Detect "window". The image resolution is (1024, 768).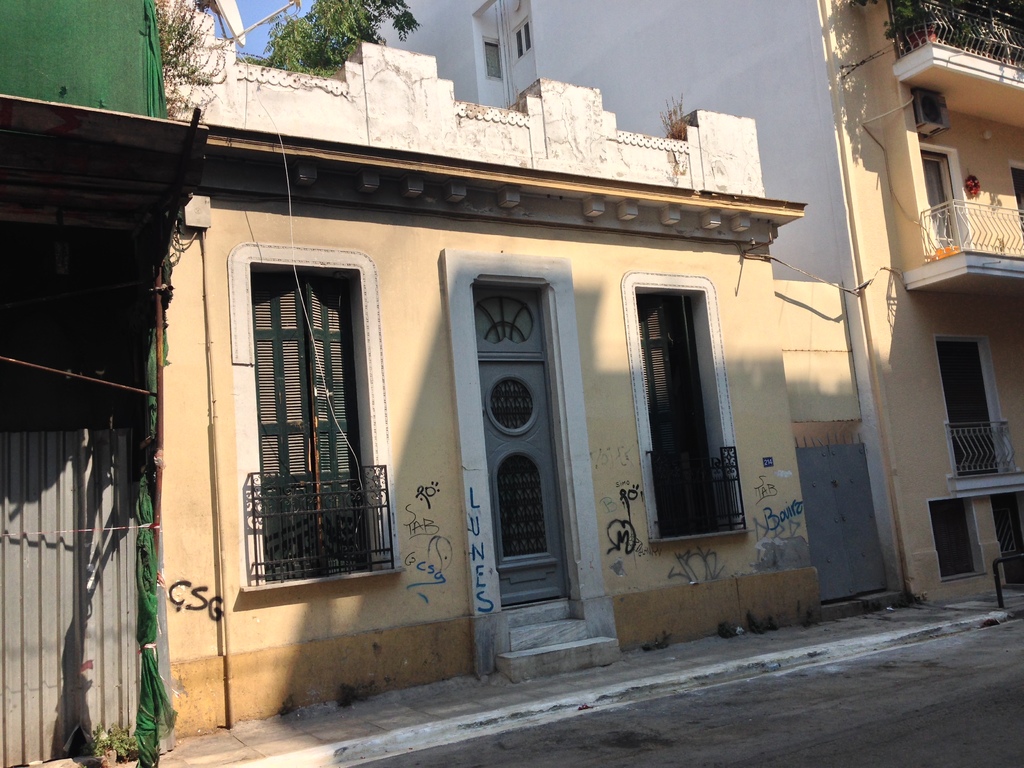
[483, 38, 501, 79].
